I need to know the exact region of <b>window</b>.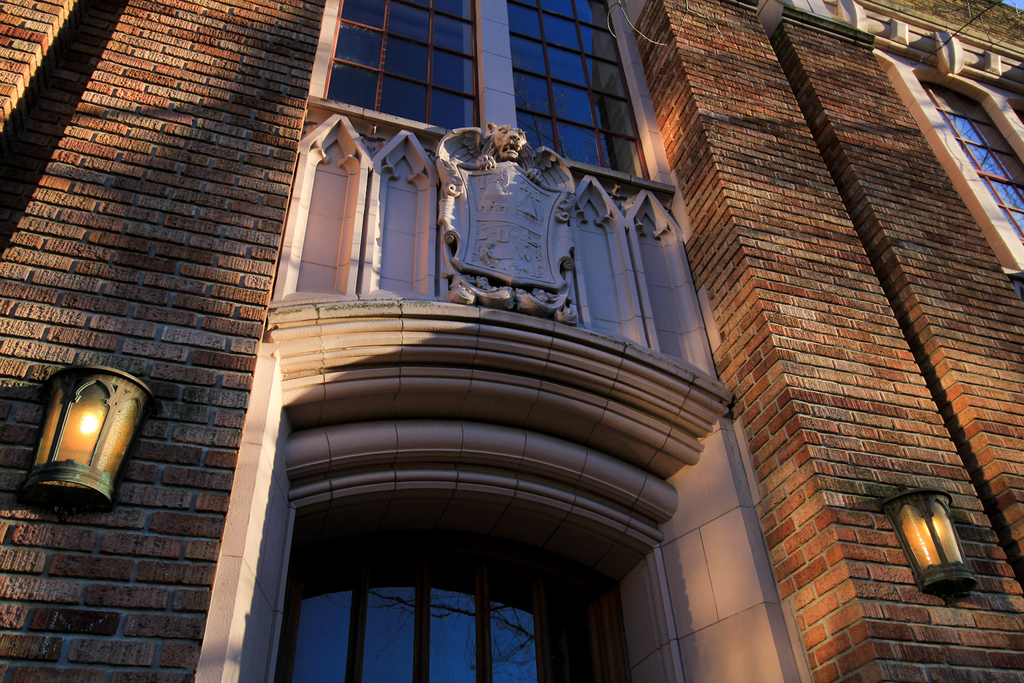
Region: <region>516, 0, 652, 172</region>.
